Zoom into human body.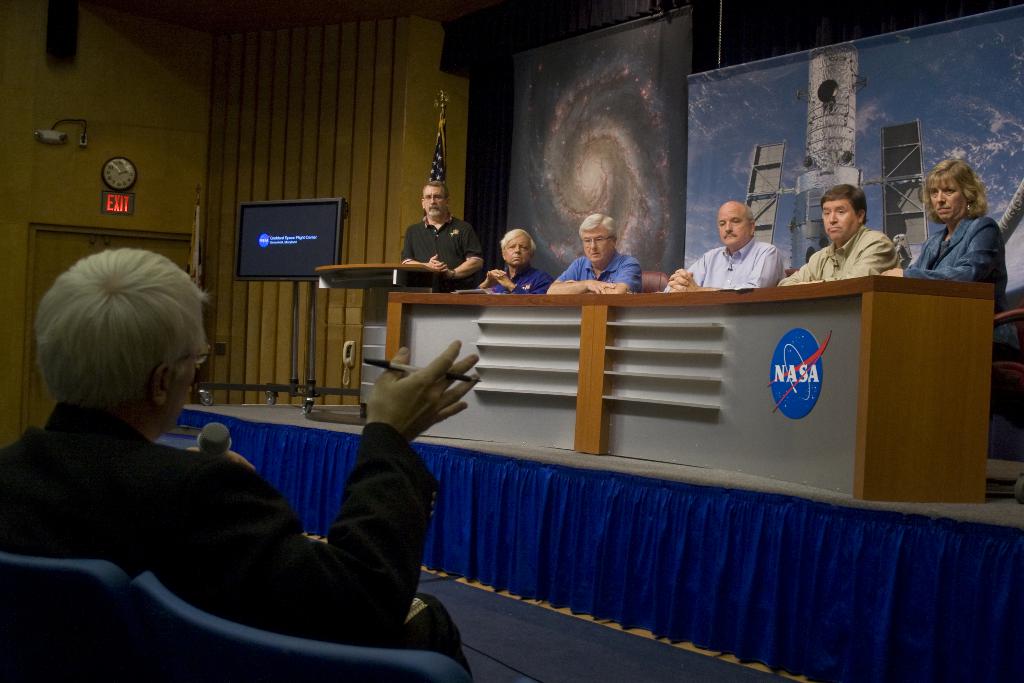
Zoom target: bbox(29, 267, 403, 672).
